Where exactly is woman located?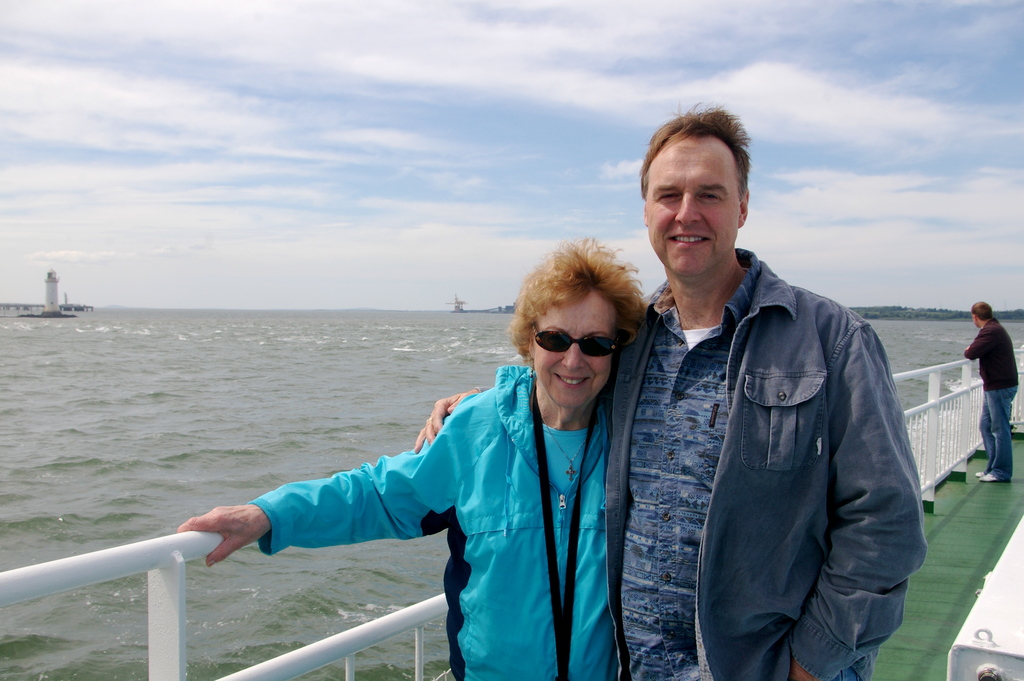
Its bounding box is (200, 275, 652, 680).
